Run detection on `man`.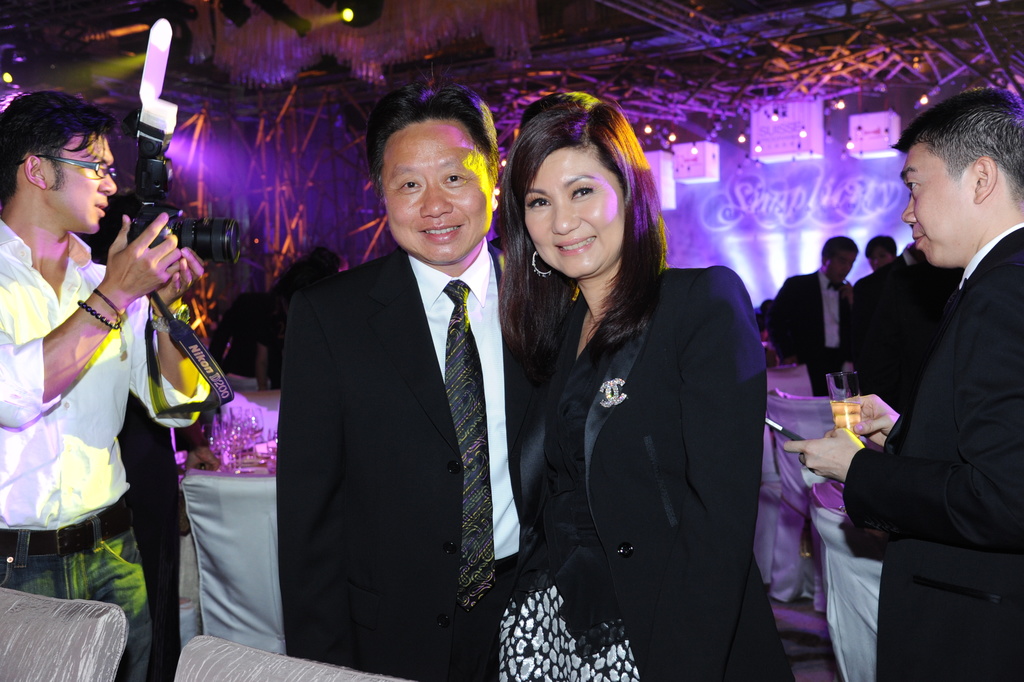
Result: 847:88:1020:647.
